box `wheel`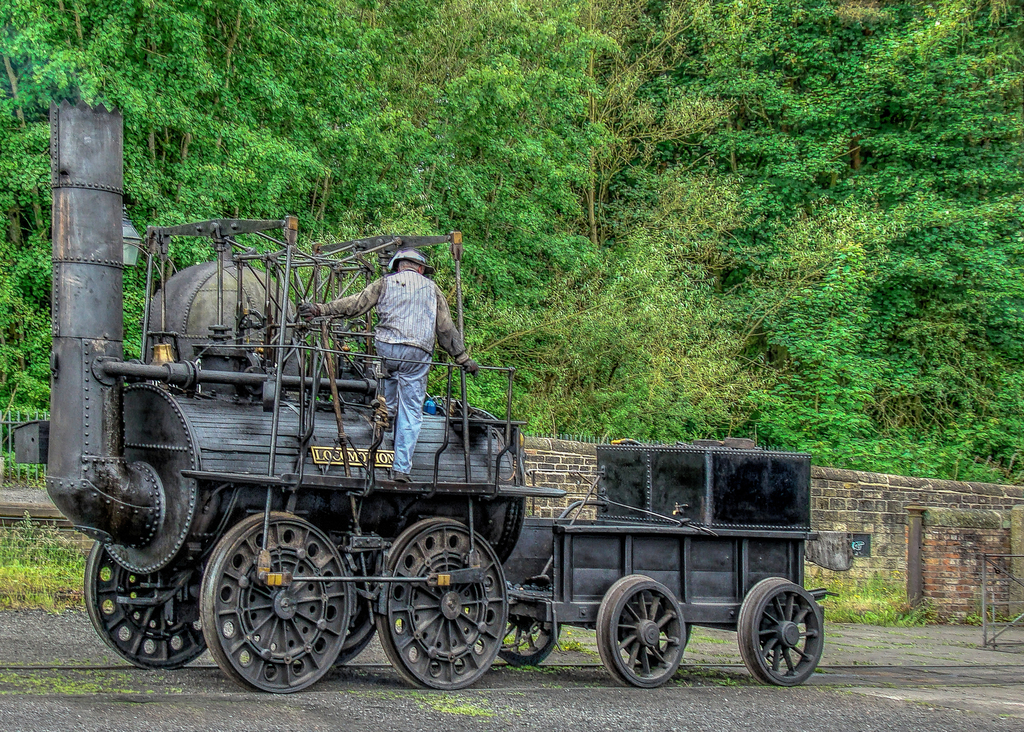
(736, 577, 821, 688)
